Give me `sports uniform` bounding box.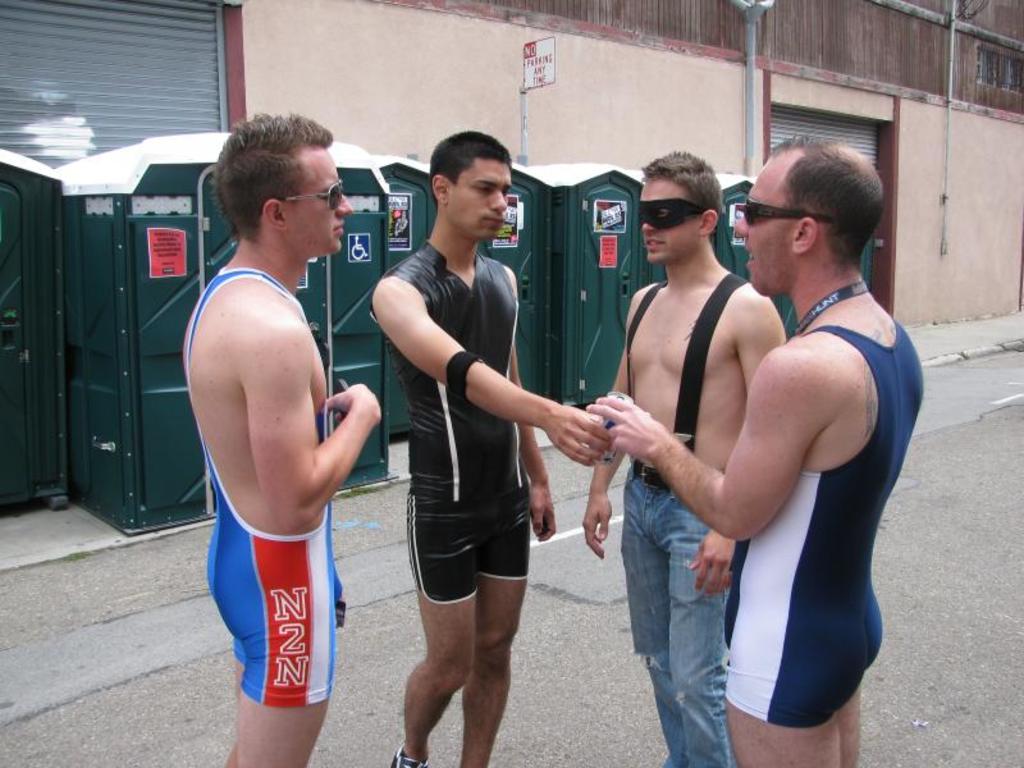
(201, 259, 351, 718).
